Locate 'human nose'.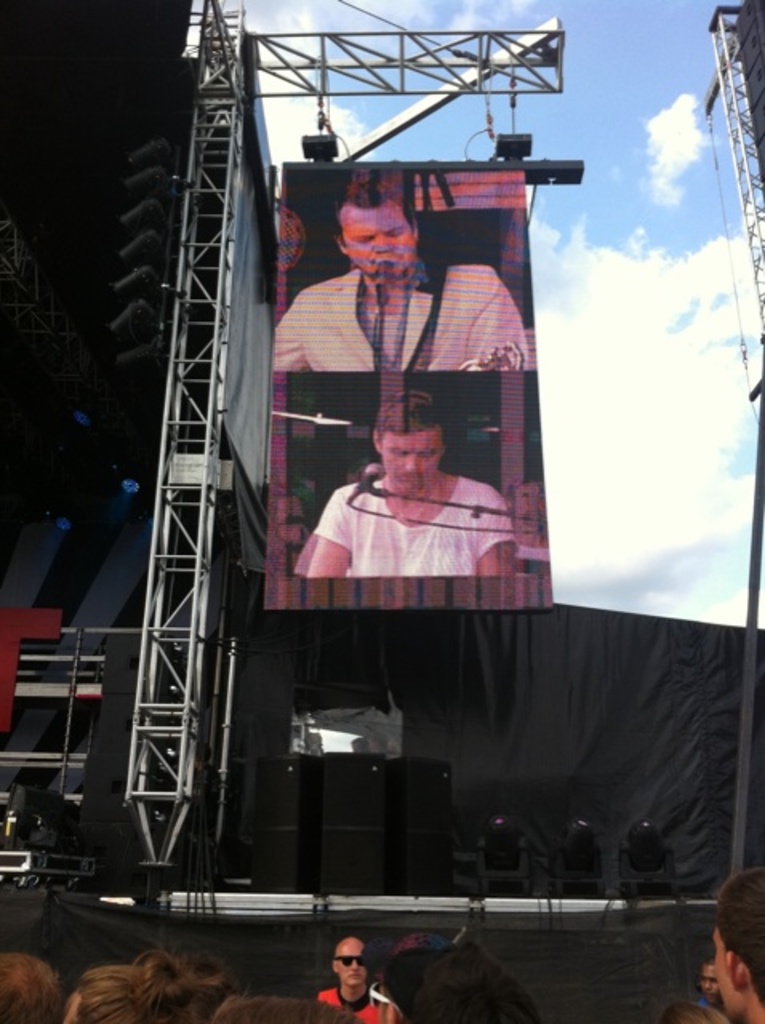
Bounding box: 378 238 387 251.
